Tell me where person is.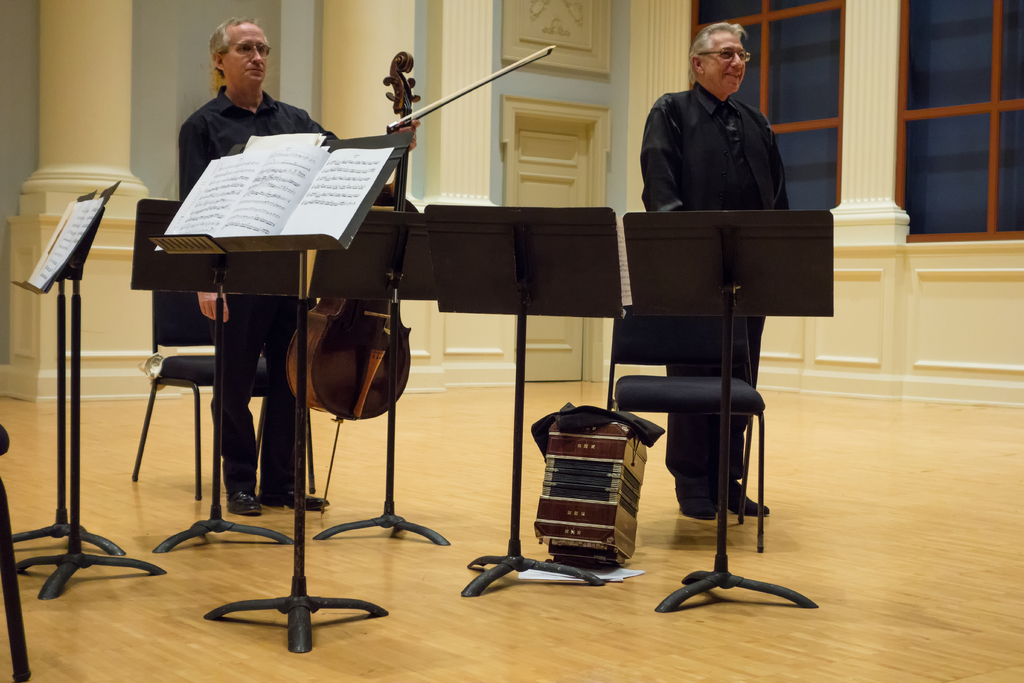
person is at x1=641, y1=24, x2=788, y2=521.
